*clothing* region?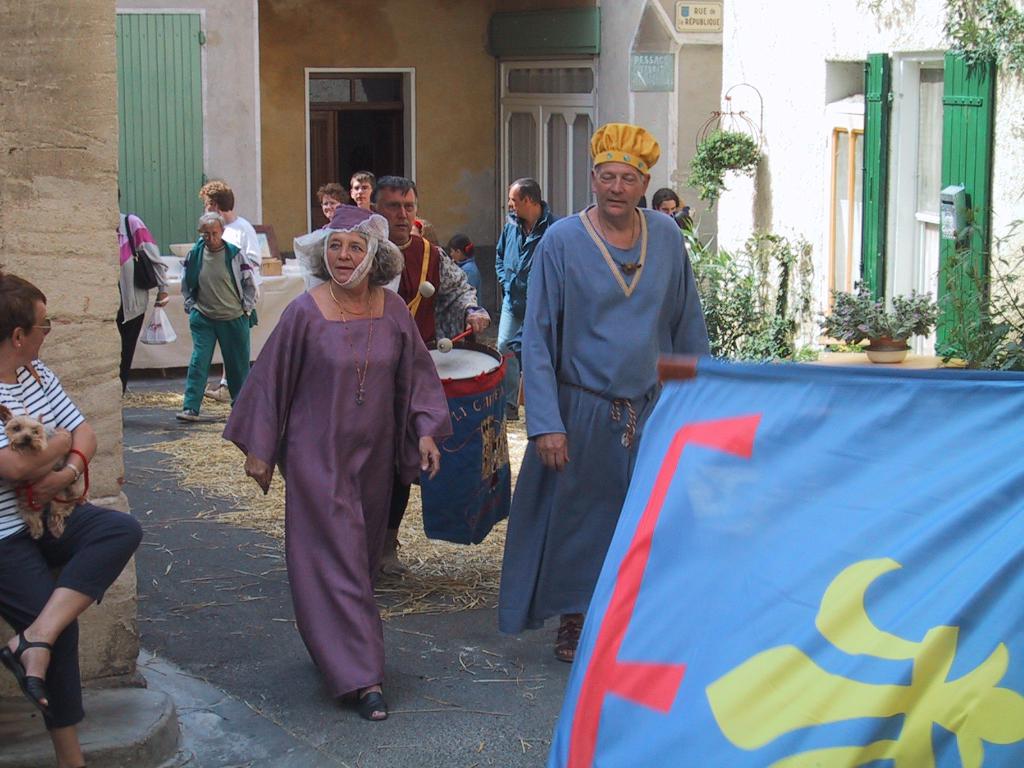
detection(492, 205, 717, 638)
